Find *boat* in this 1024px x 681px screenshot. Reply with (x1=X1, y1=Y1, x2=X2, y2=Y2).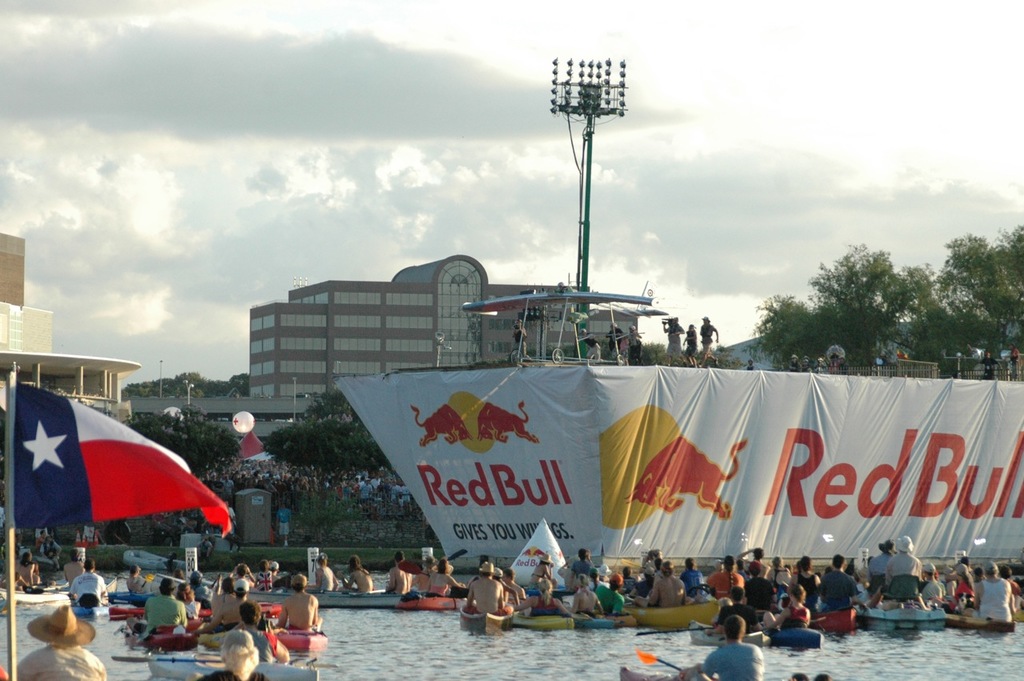
(x1=148, y1=575, x2=410, y2=614).
